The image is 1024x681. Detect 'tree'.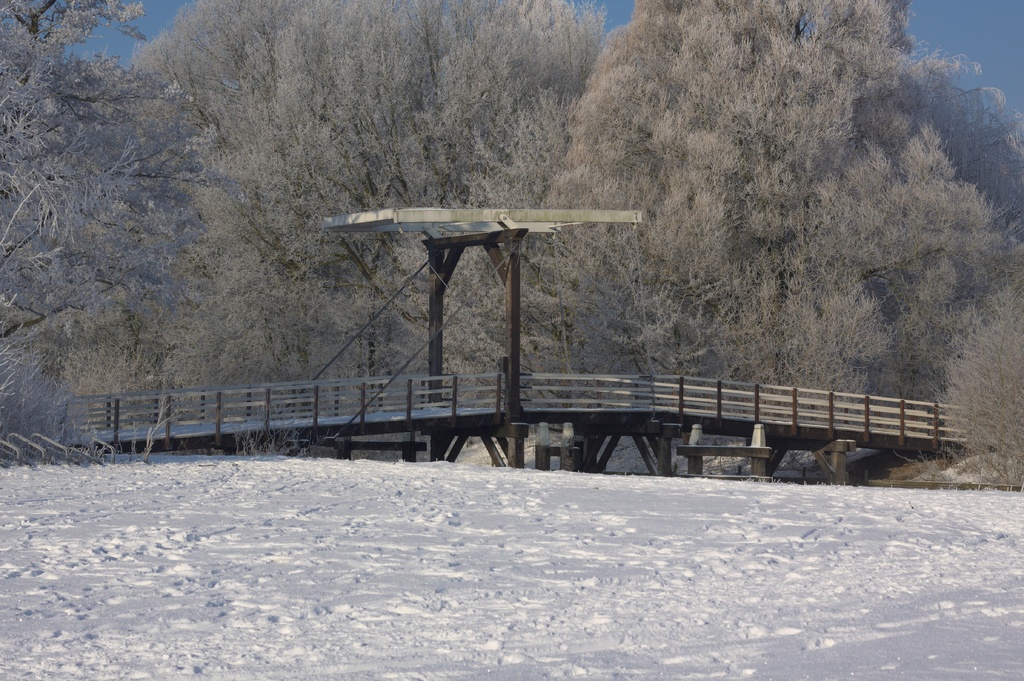
Detection: l=19, t=51, r=237, b=427.
